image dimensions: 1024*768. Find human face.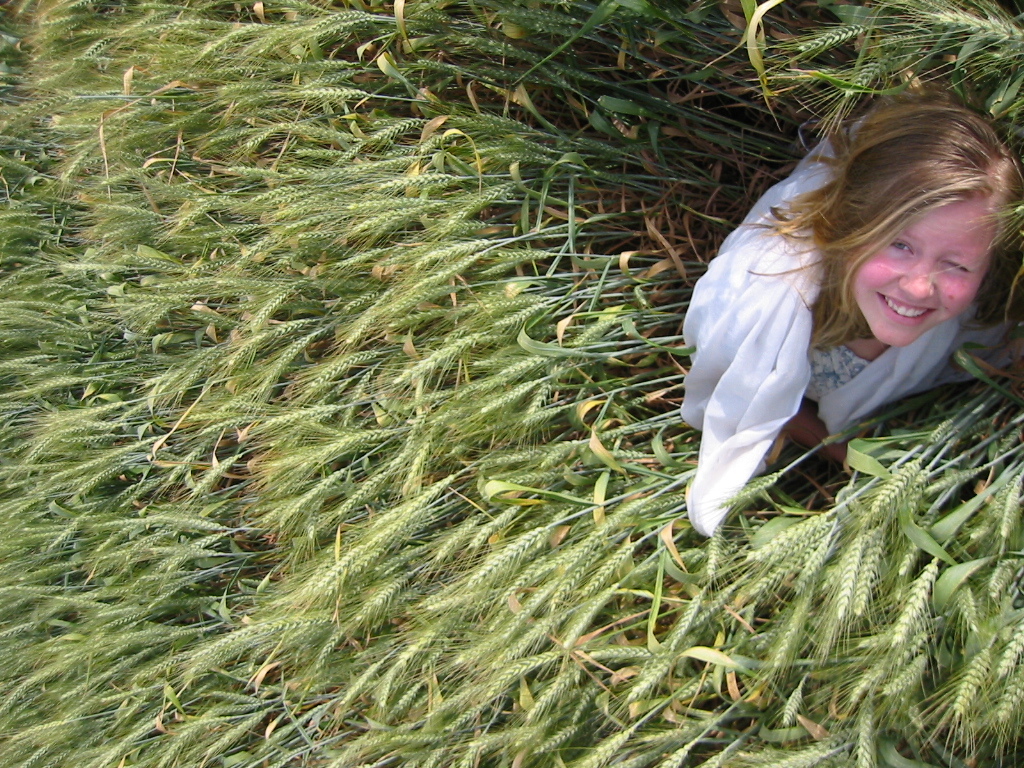
841,202,999,352.
